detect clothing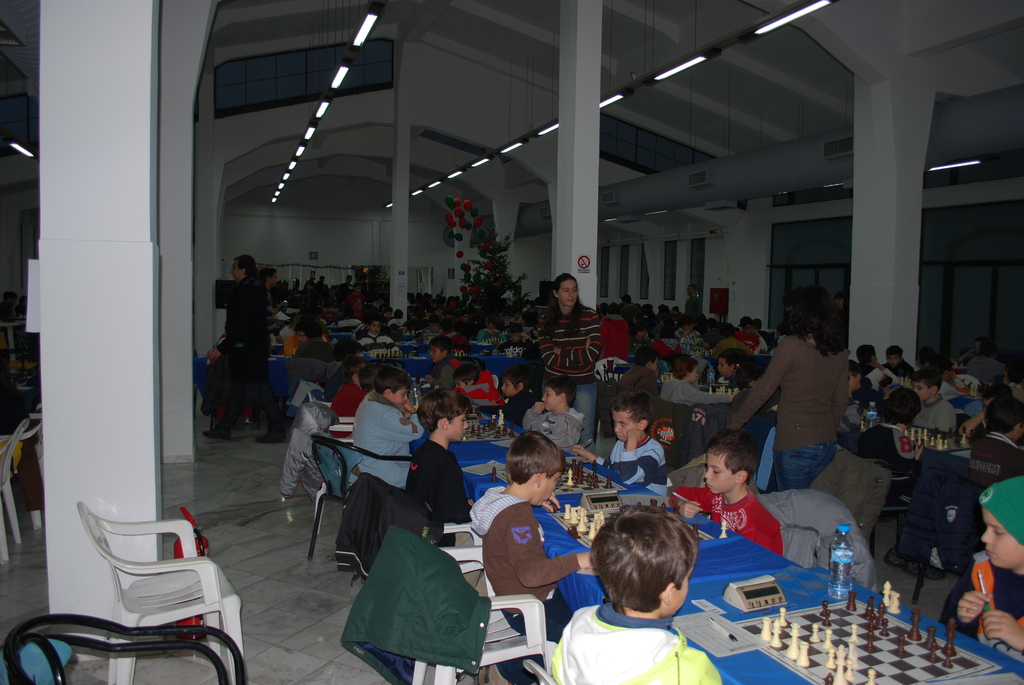
locate(408, 439, 486, 581)
